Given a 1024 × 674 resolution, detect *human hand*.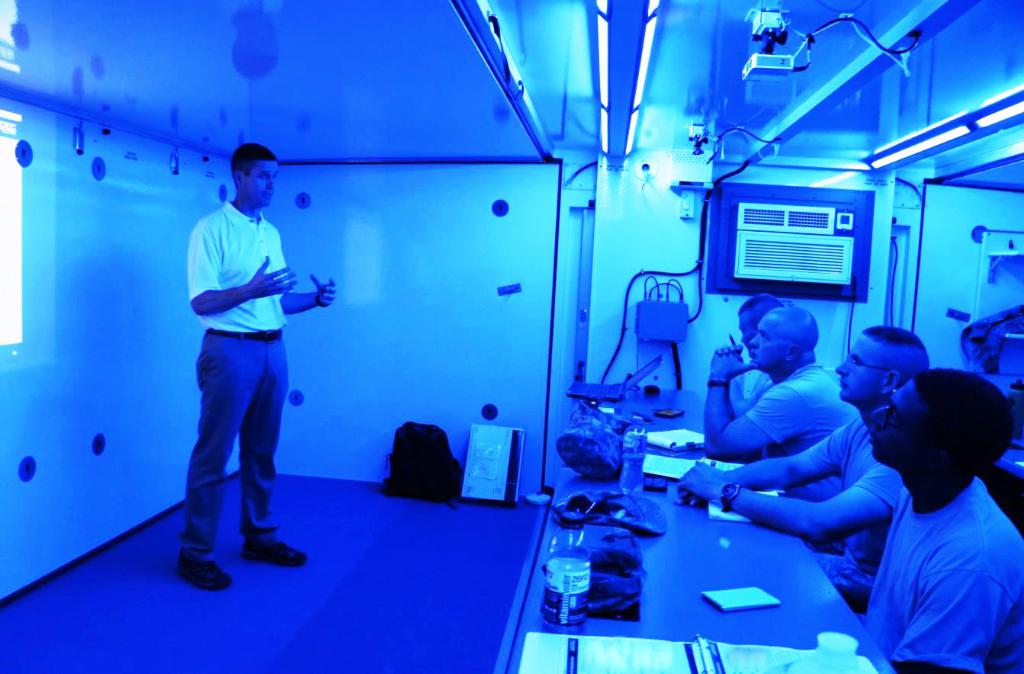
{"left": 308, "top": 274, "right": 339, "bottom": 310}.
